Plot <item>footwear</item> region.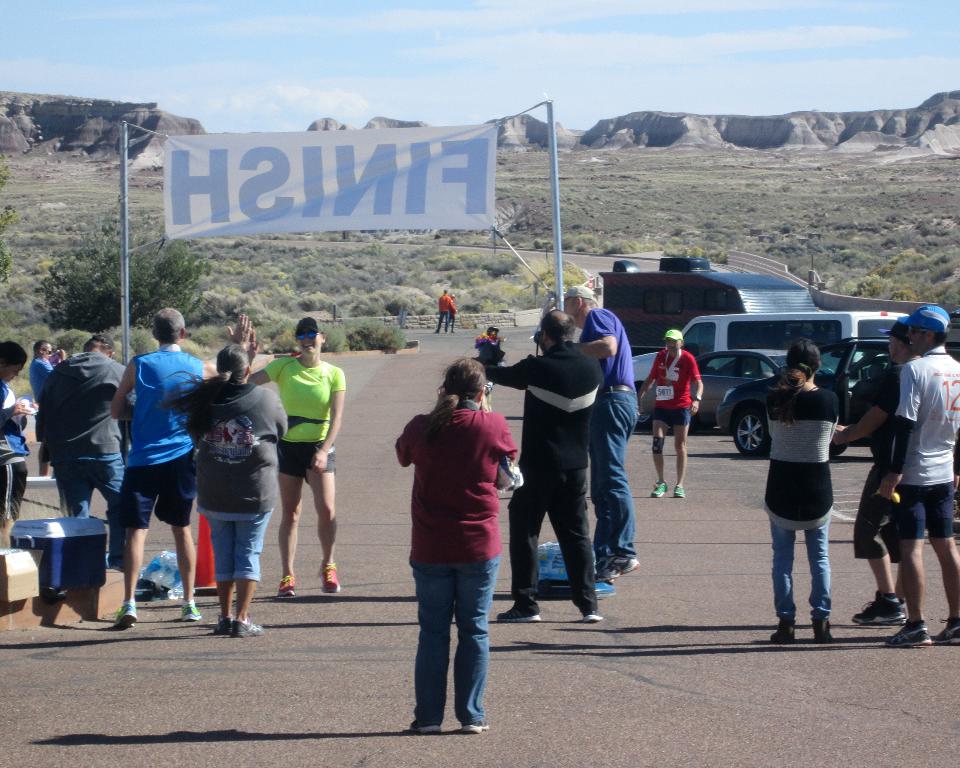
Plotted at select_region(883, 623, 931, 644).
